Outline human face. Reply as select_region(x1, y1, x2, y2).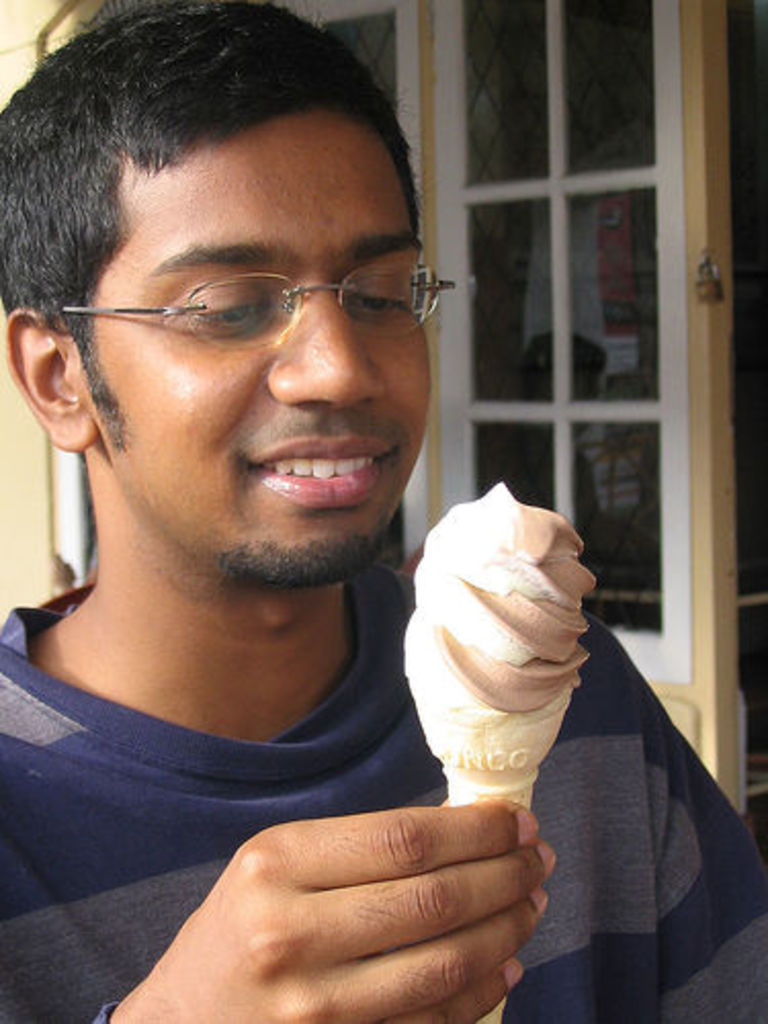
select_region(72, 106, 432, 571).
